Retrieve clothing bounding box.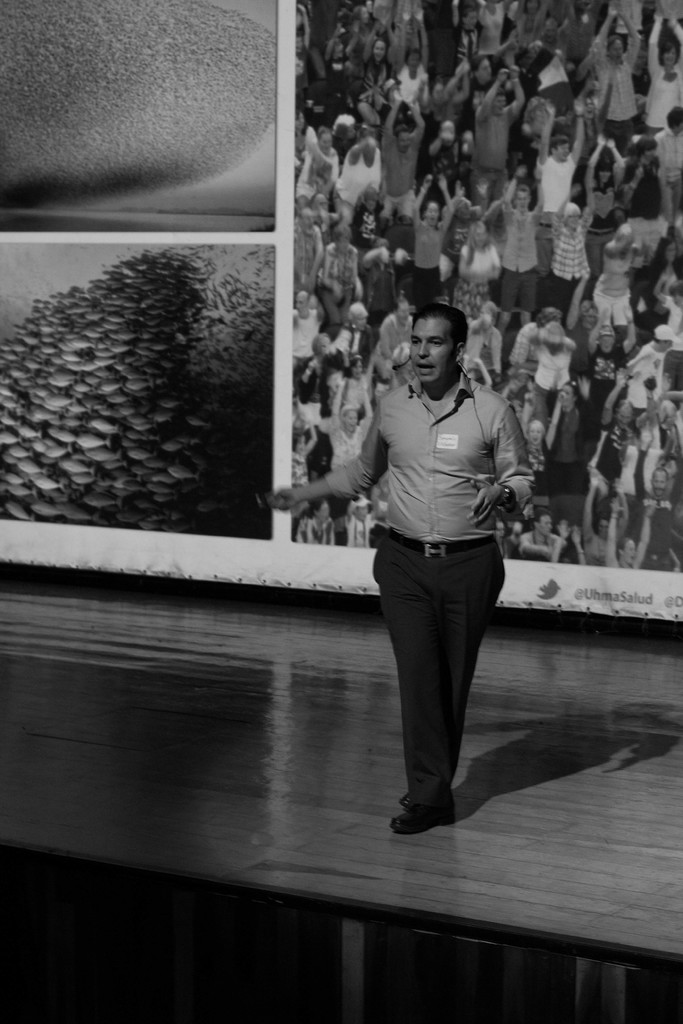
Bounding box: box=[335, 141, 377, 216].
